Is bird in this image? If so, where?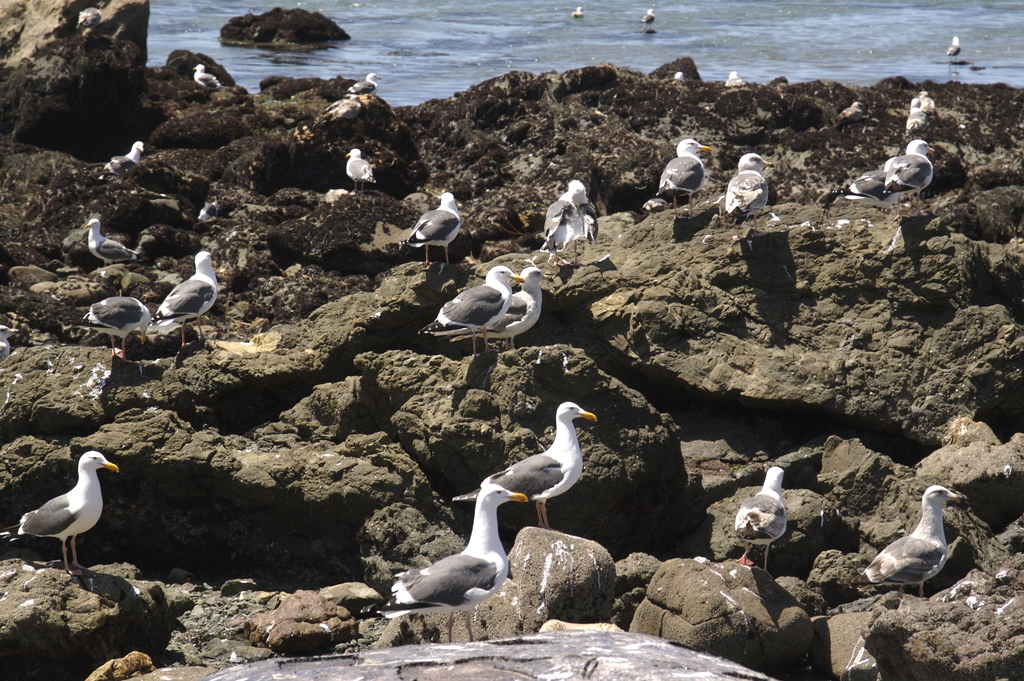
Yes, at left=343, top=148, right=376, bottom=195.
